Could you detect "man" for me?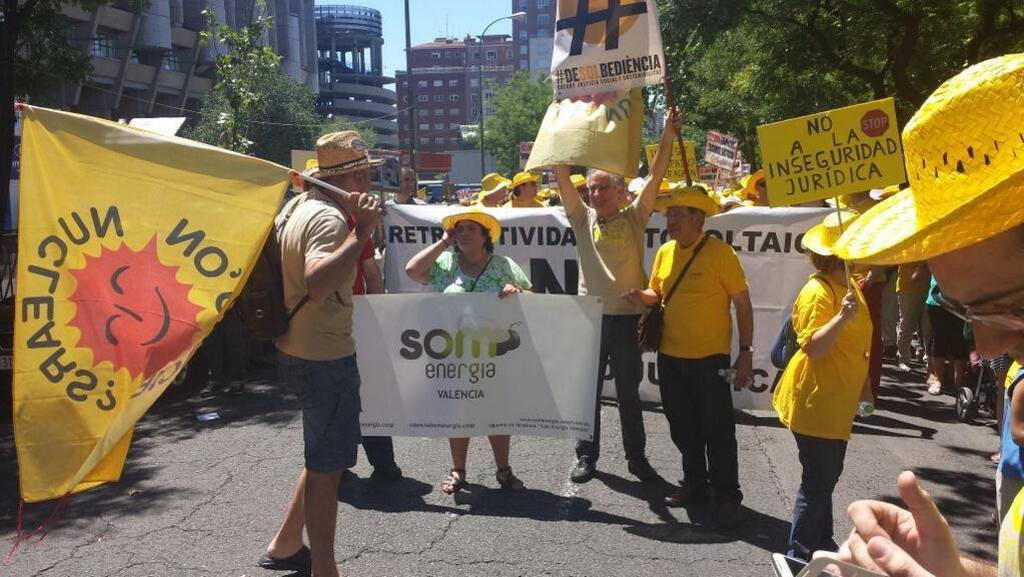
Detection result: bbox=[241, 127, 381, 556].
